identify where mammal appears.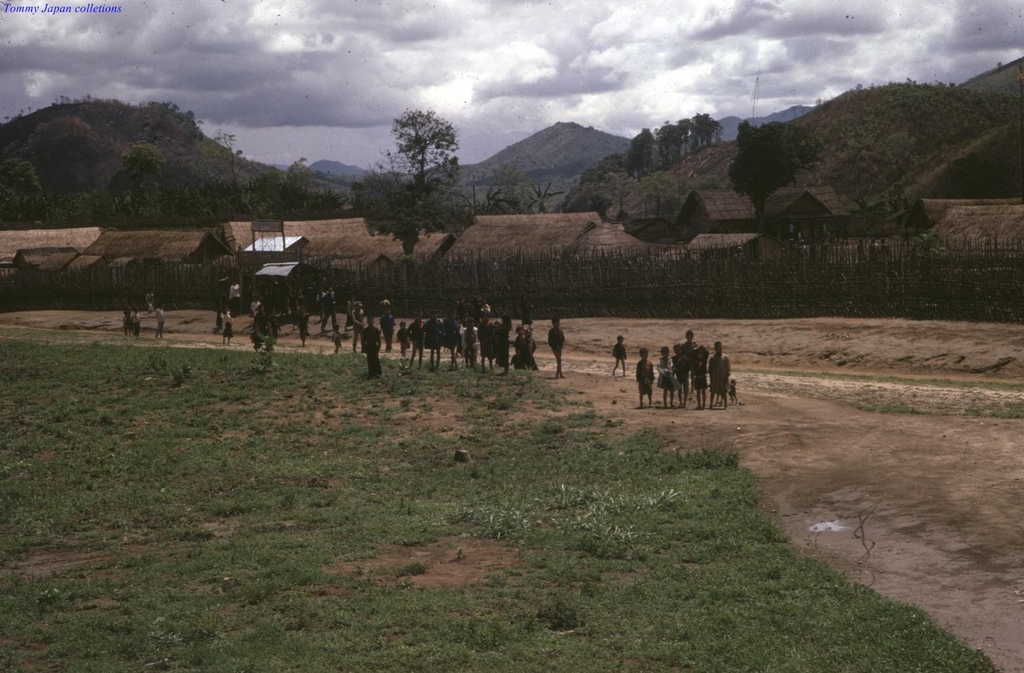
Appears at [122, 307, 130, 333].
